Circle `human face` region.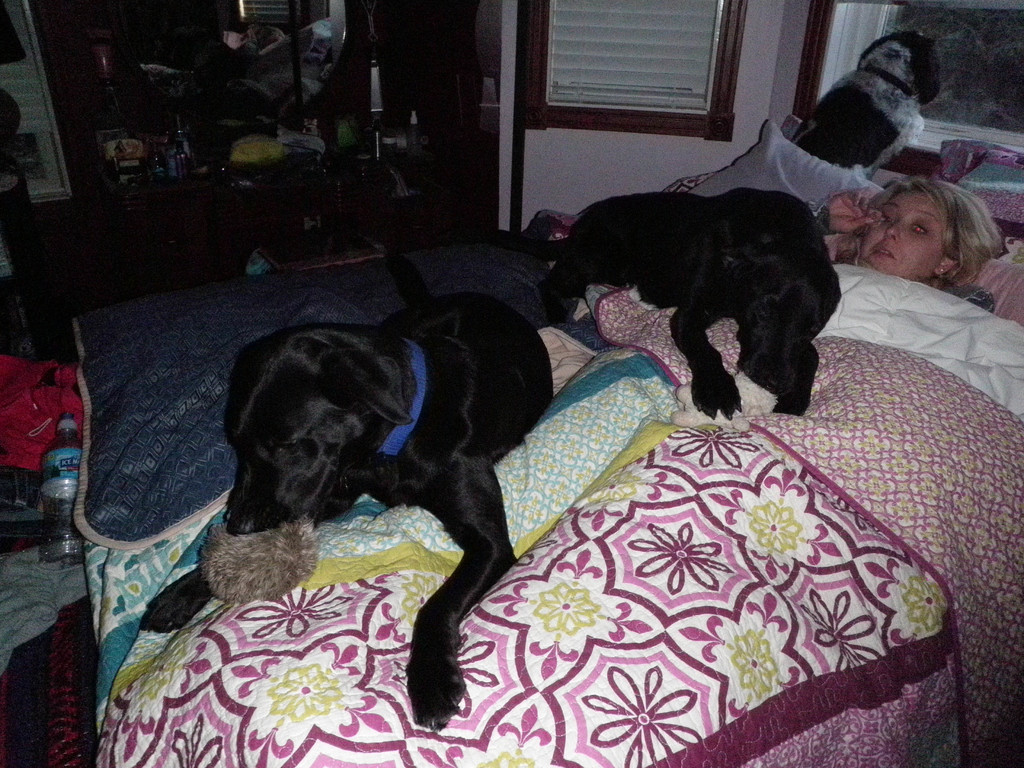
Region: bbox(858, 189, 943, 285).
